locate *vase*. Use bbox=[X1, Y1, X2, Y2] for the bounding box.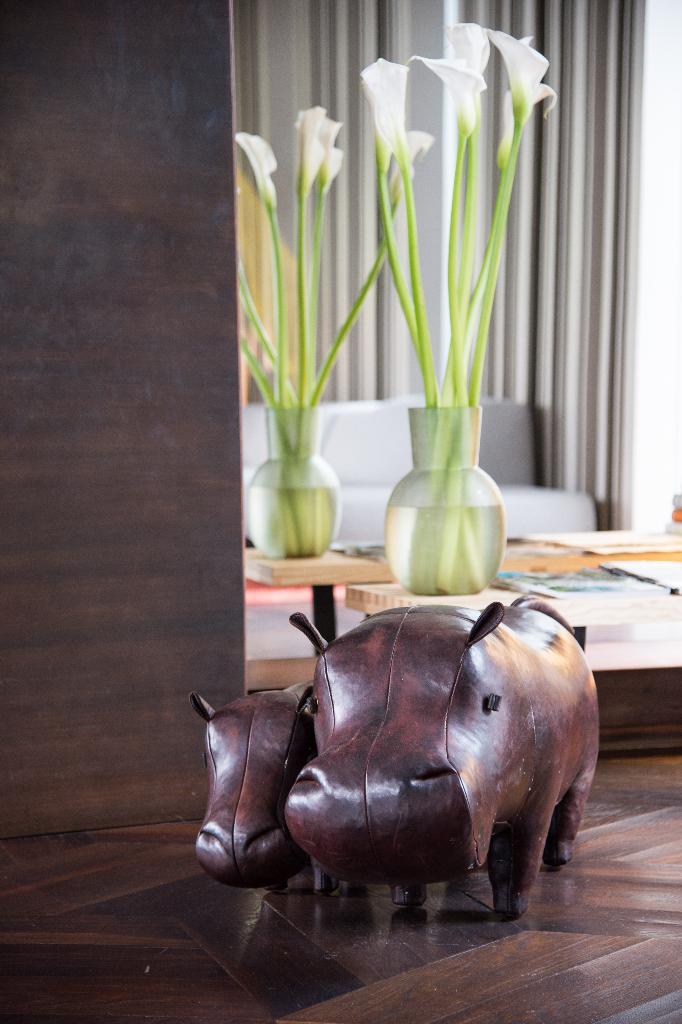
bbox=[386, 406, 504, 596].
